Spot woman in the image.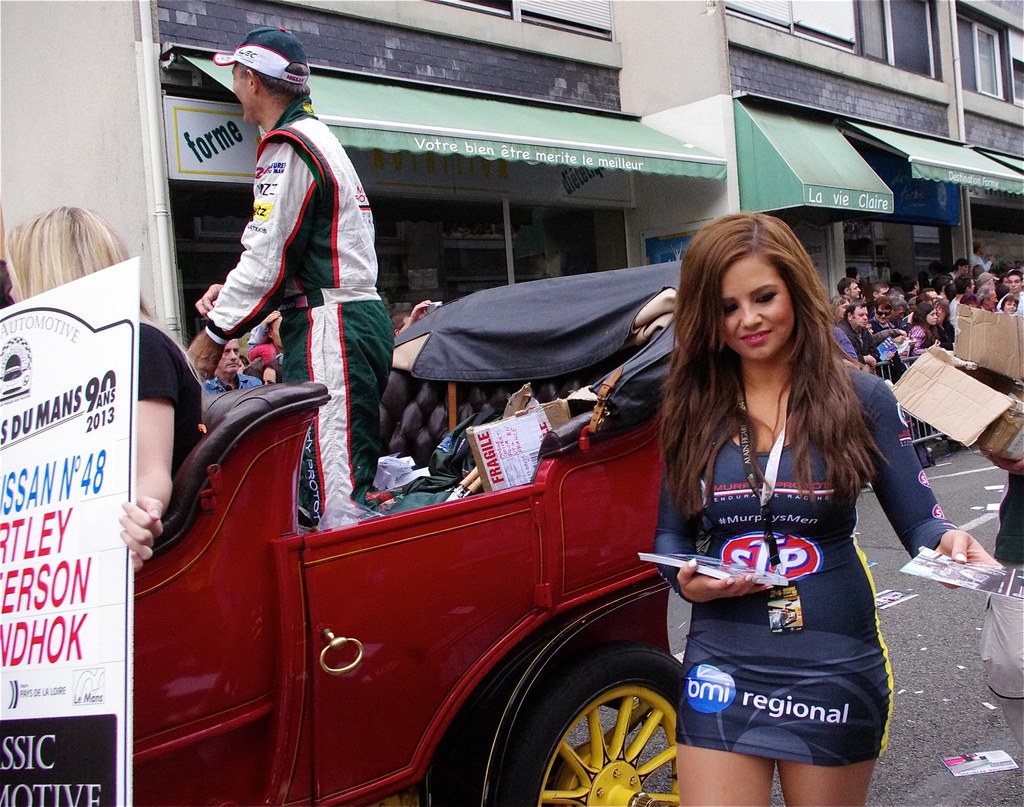
woman found at [left=831, top=294, right=852, bottom=322].
